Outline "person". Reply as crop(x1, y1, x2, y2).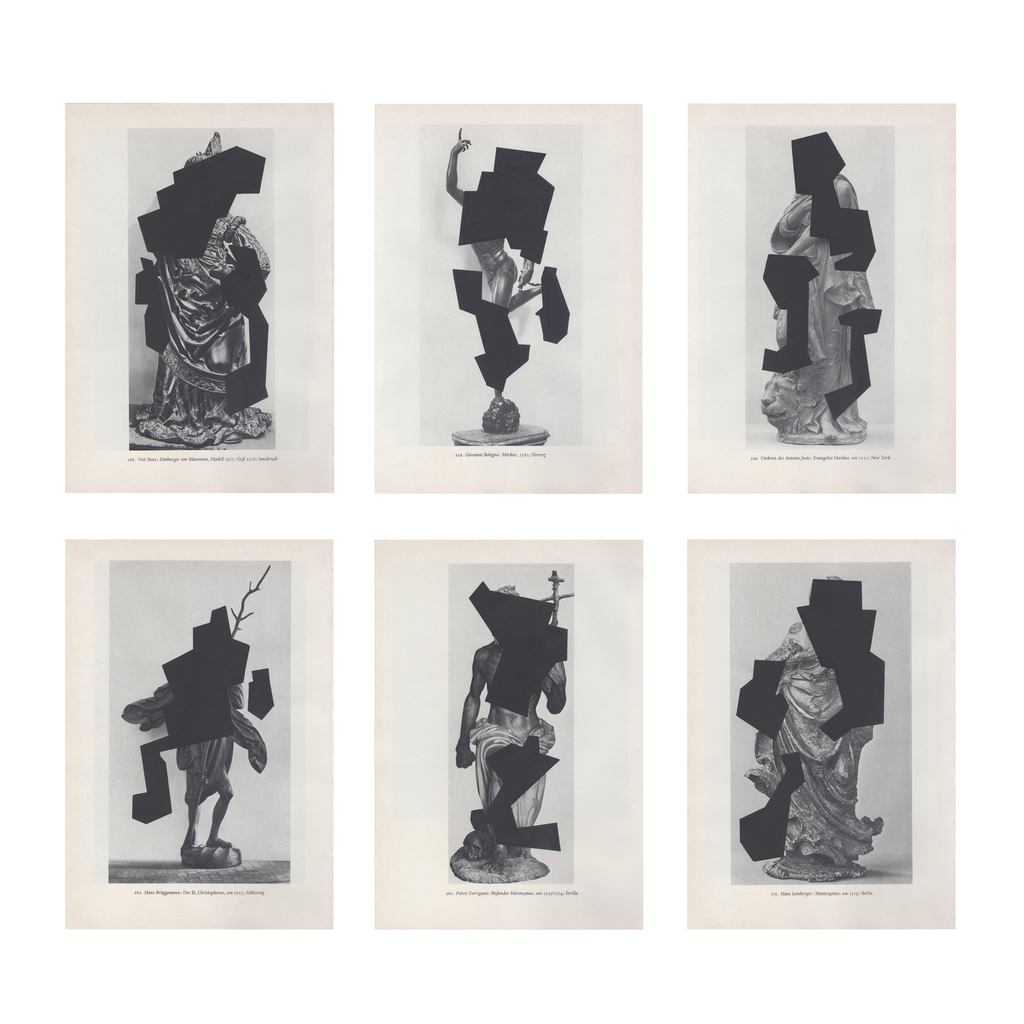
crop(445, 145, 582, 434).
